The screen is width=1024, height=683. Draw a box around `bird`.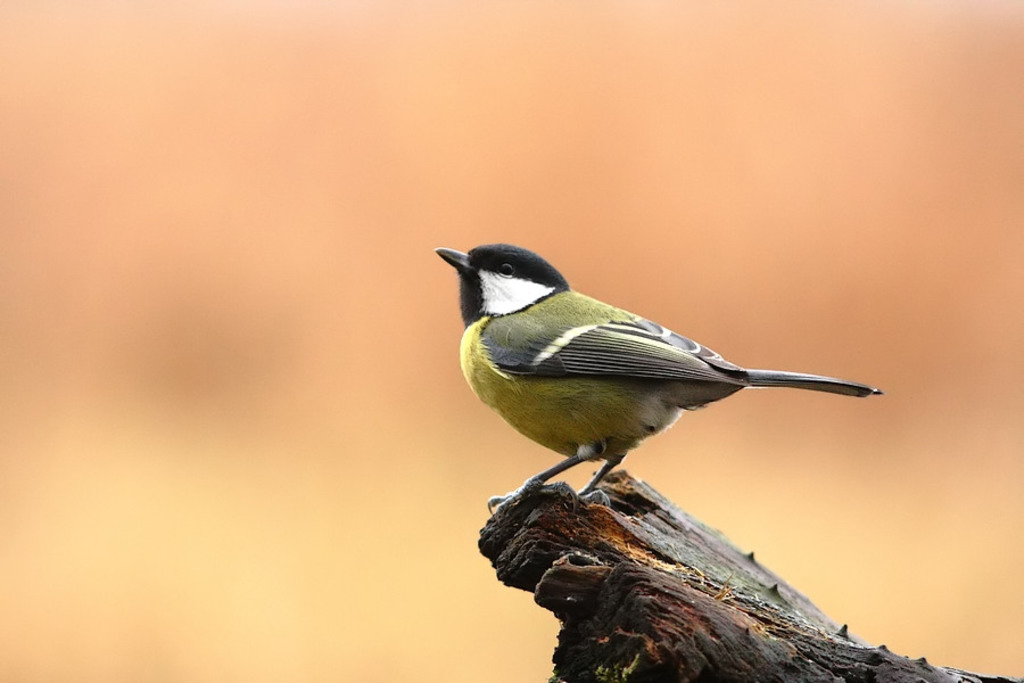
pyautogui.locateOnScreen(422, 242, 893, 518).
